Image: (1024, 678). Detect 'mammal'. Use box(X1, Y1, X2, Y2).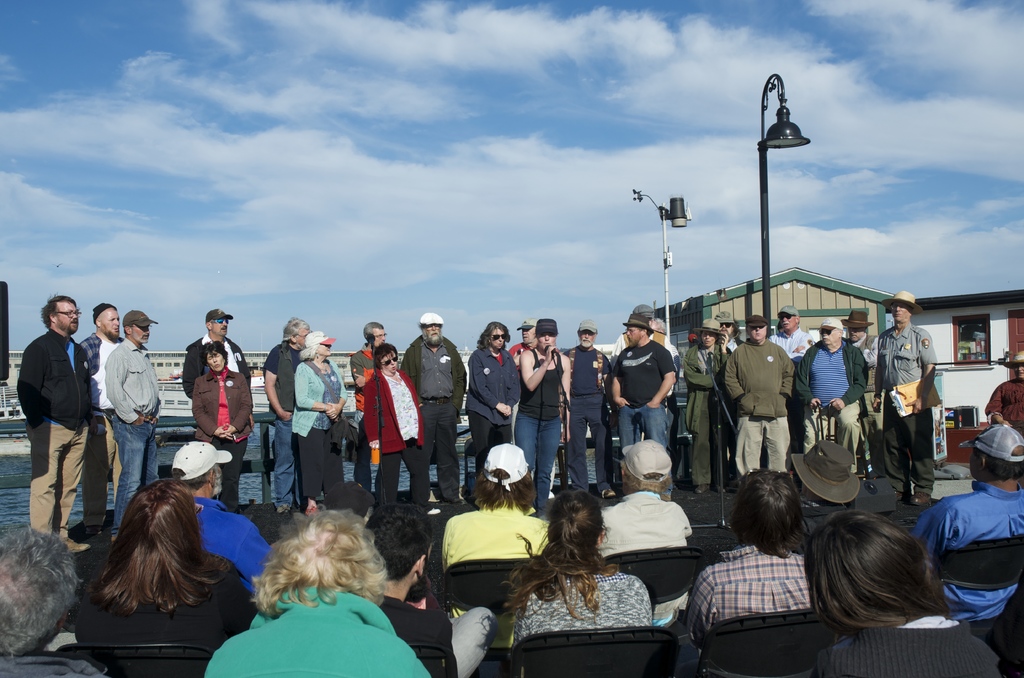
box(595, 438, 692, 625).
